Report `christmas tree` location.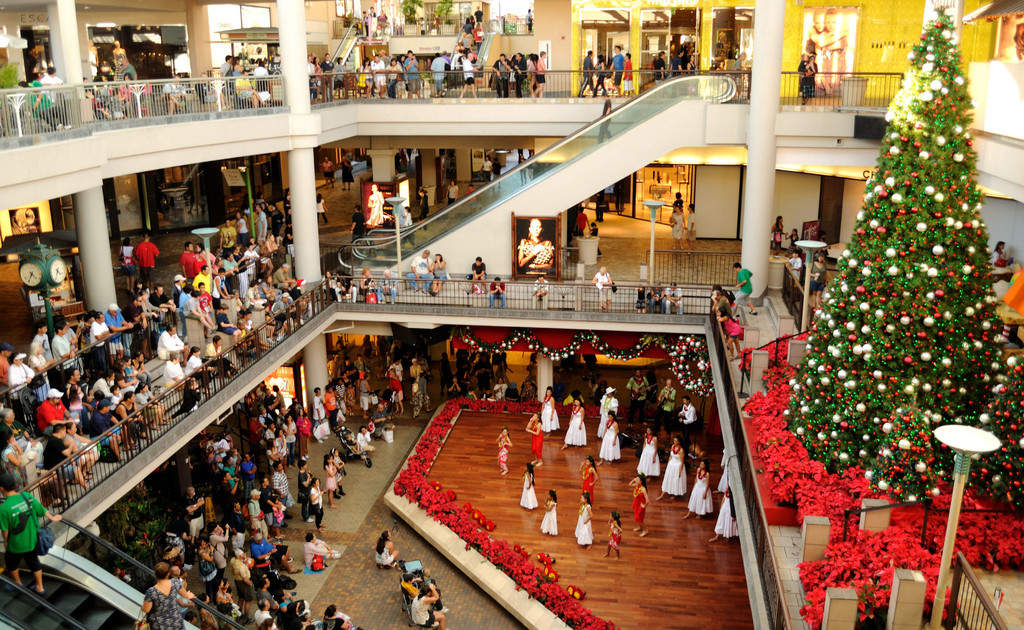
Report: select_region(943, 348, 1023, 504).
